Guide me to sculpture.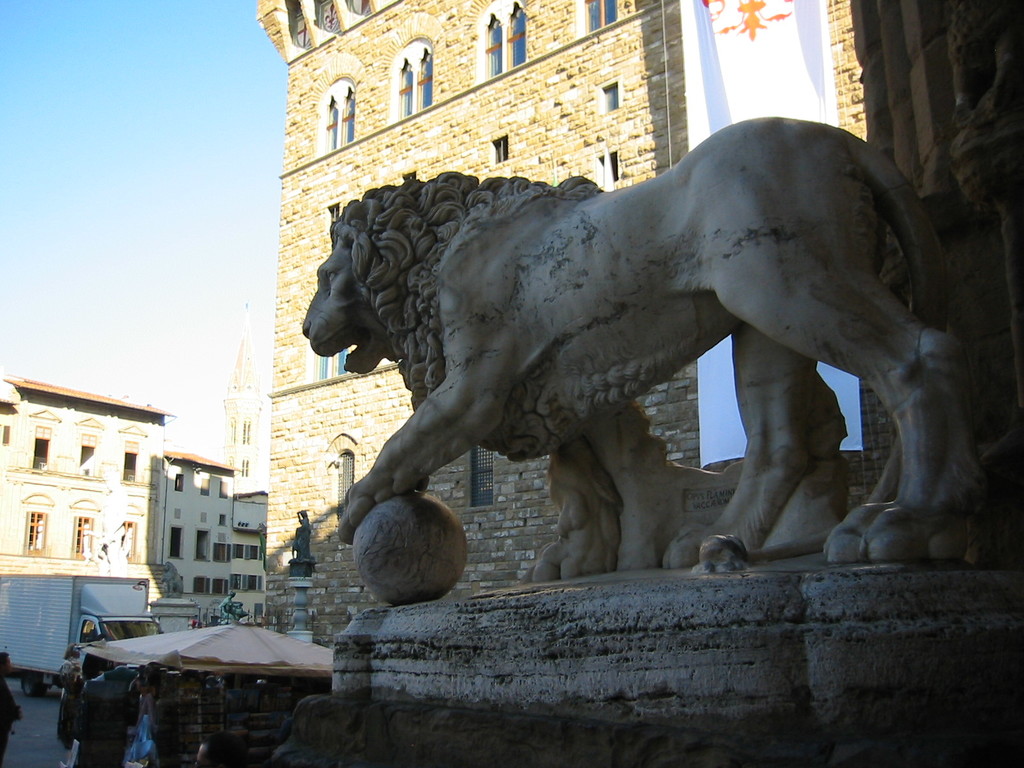
Guidance: 293, 501, 324, 569.
